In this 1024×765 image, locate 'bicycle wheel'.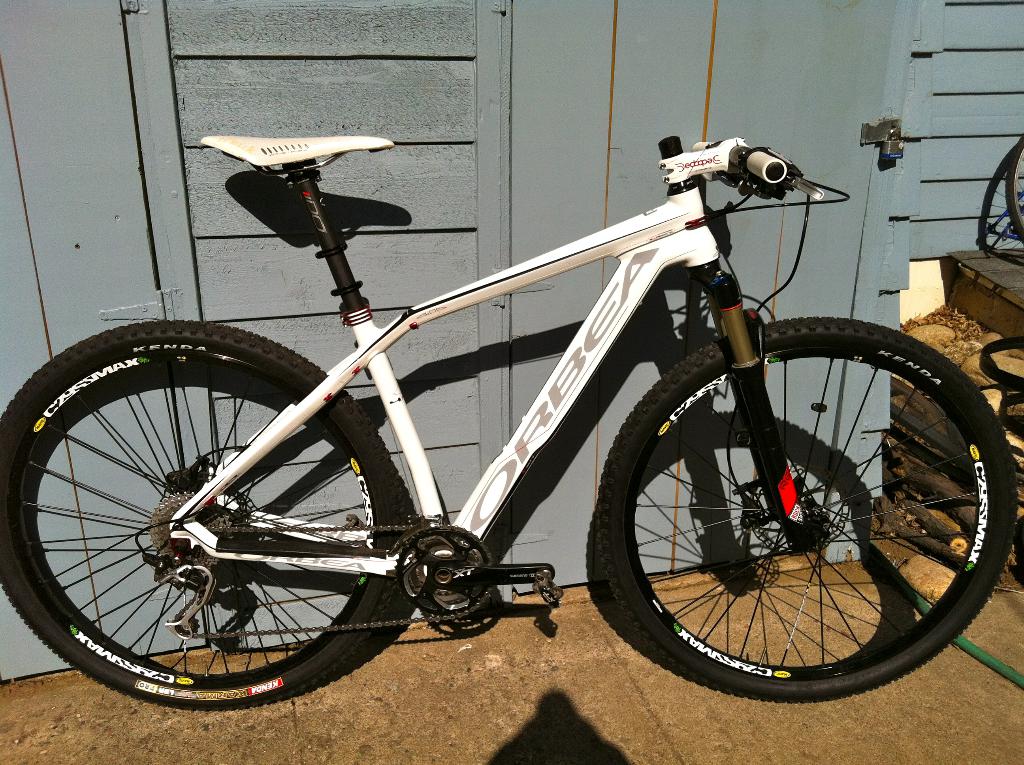
Bounding box: l=0, t=333, r=460, b=708.
